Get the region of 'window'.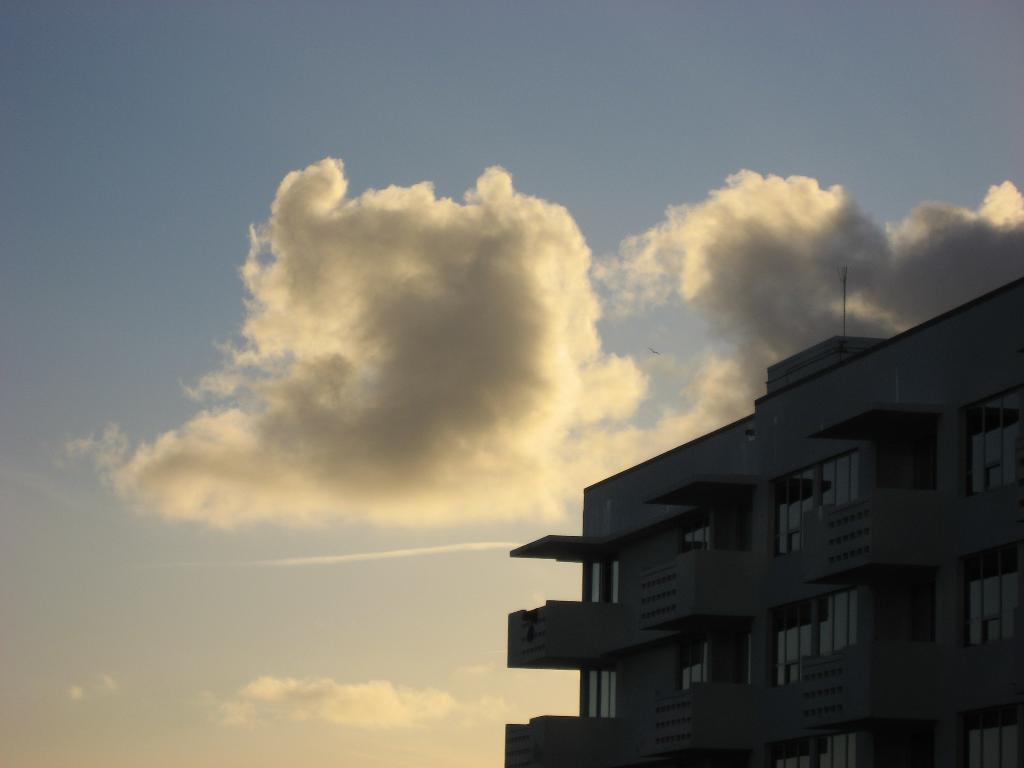
Rect(959, 536, 1016, 634).
